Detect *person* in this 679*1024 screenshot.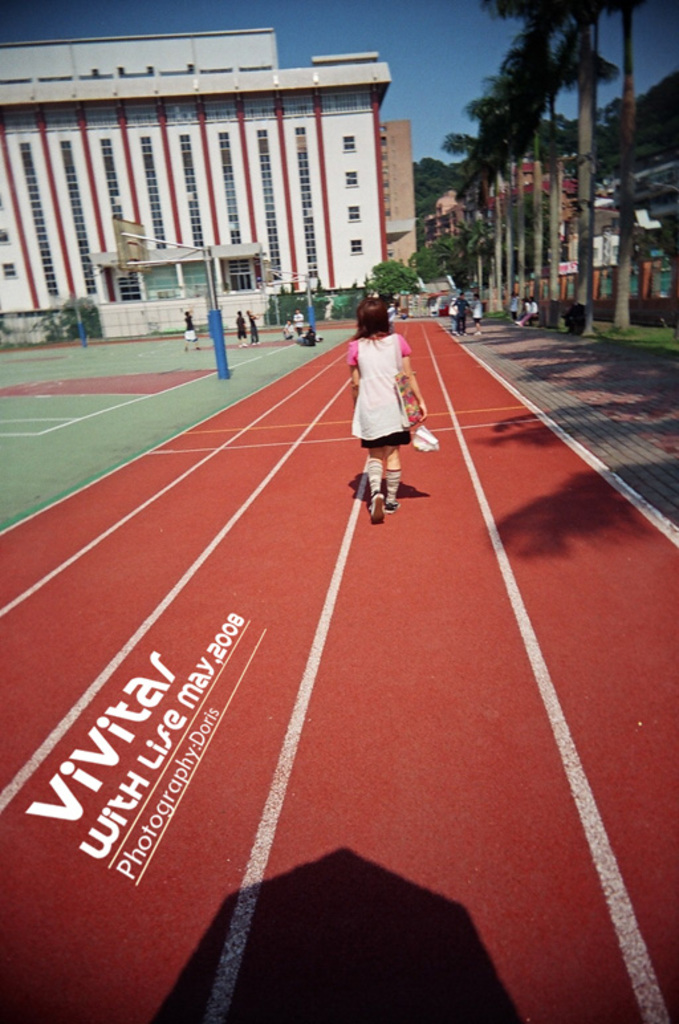
Detection: [left=233, top=309, right=249, bottom=349].
